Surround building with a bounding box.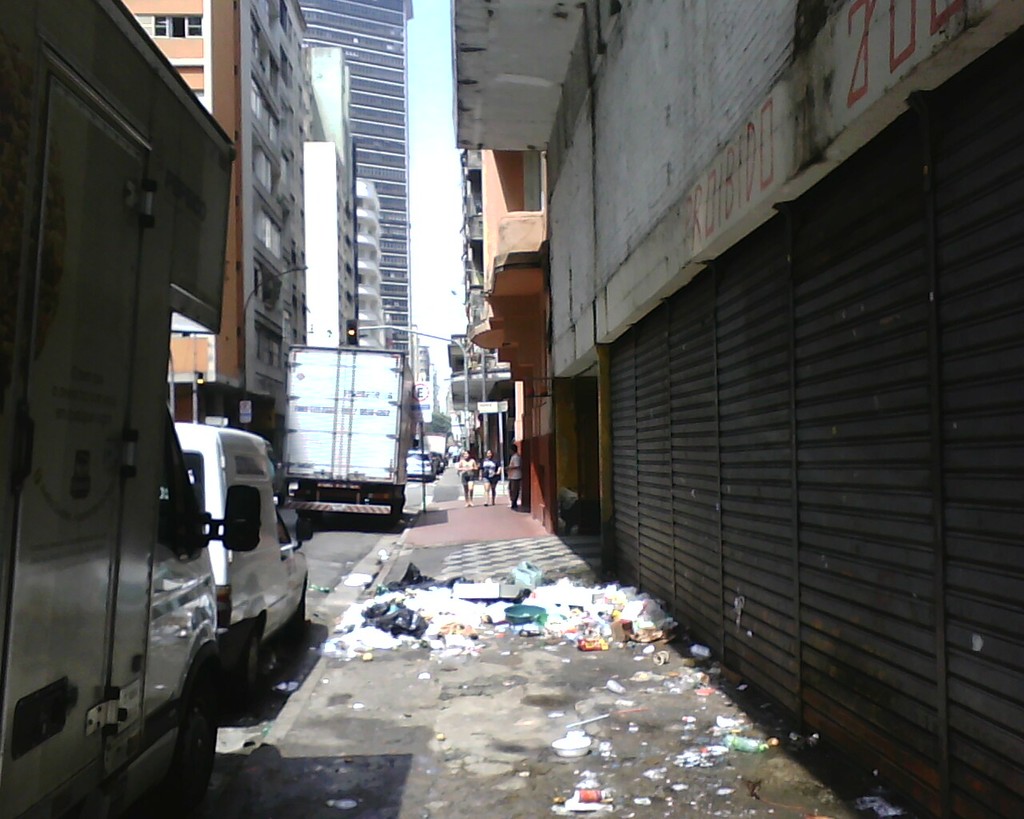
294:0:418:360.
